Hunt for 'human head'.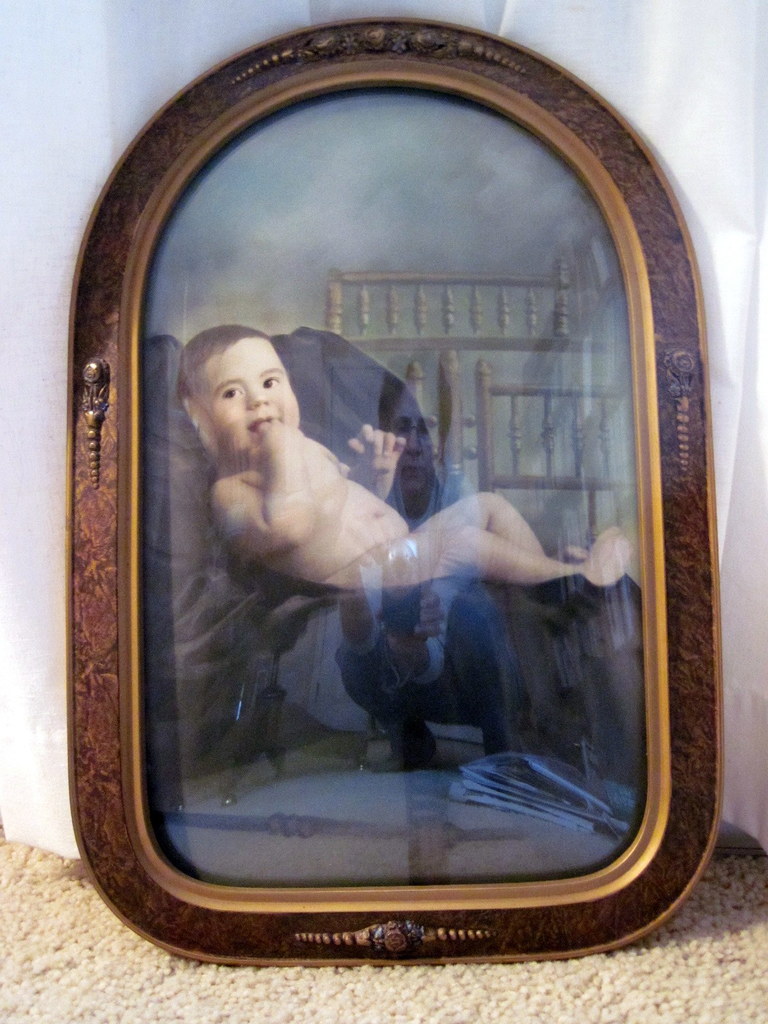
Hunted down at [x1=189, y1=314, x2=301, y2=456].
